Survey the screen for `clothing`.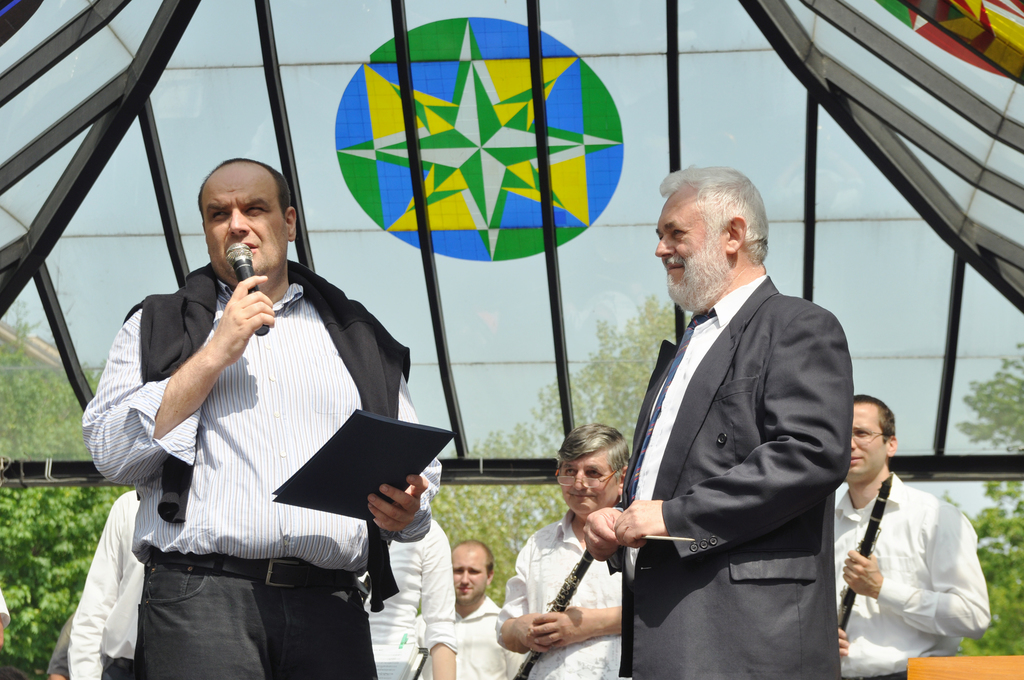
Survey found: rect(416, 599, 533, 679).
